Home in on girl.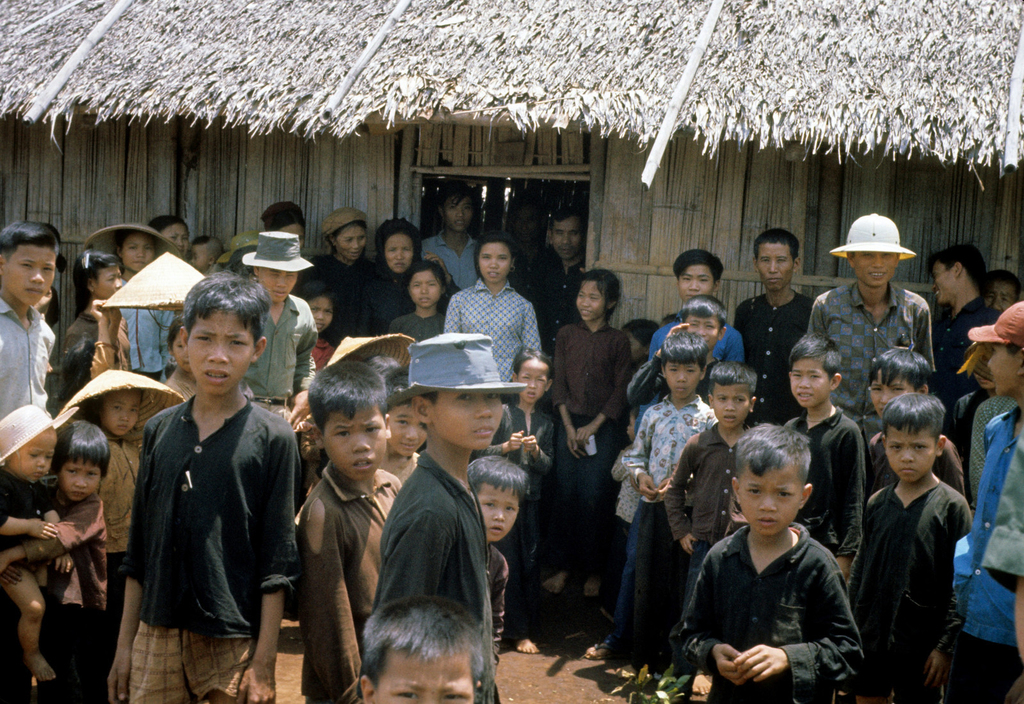
Homed in at detection(0, 422, 109, 703).
